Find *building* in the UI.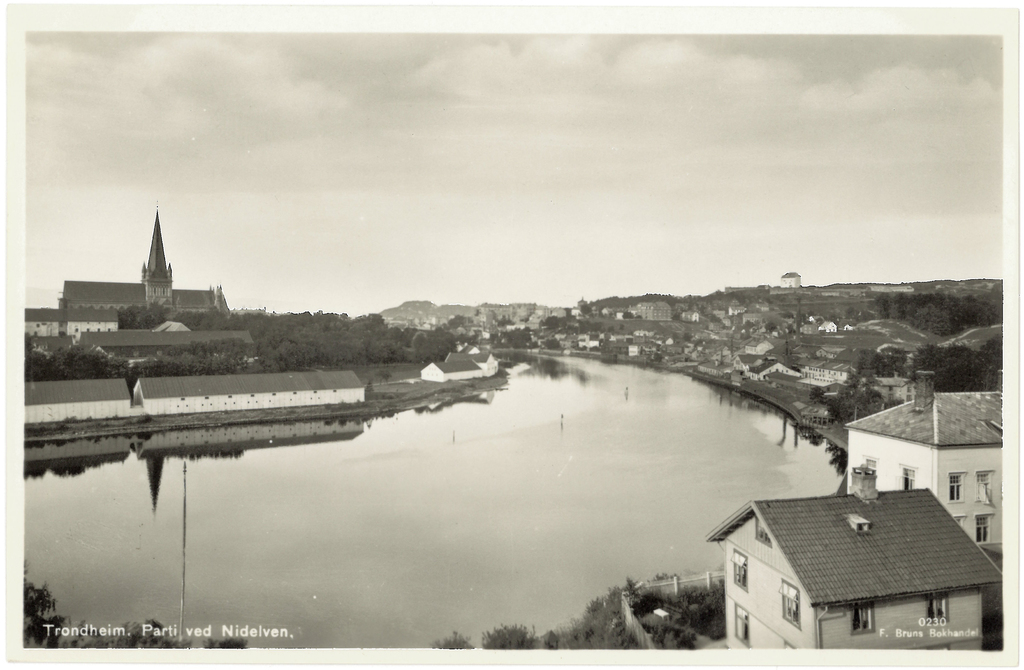
UI element at <bbox>709, 456, 996, 649</bbox>.
